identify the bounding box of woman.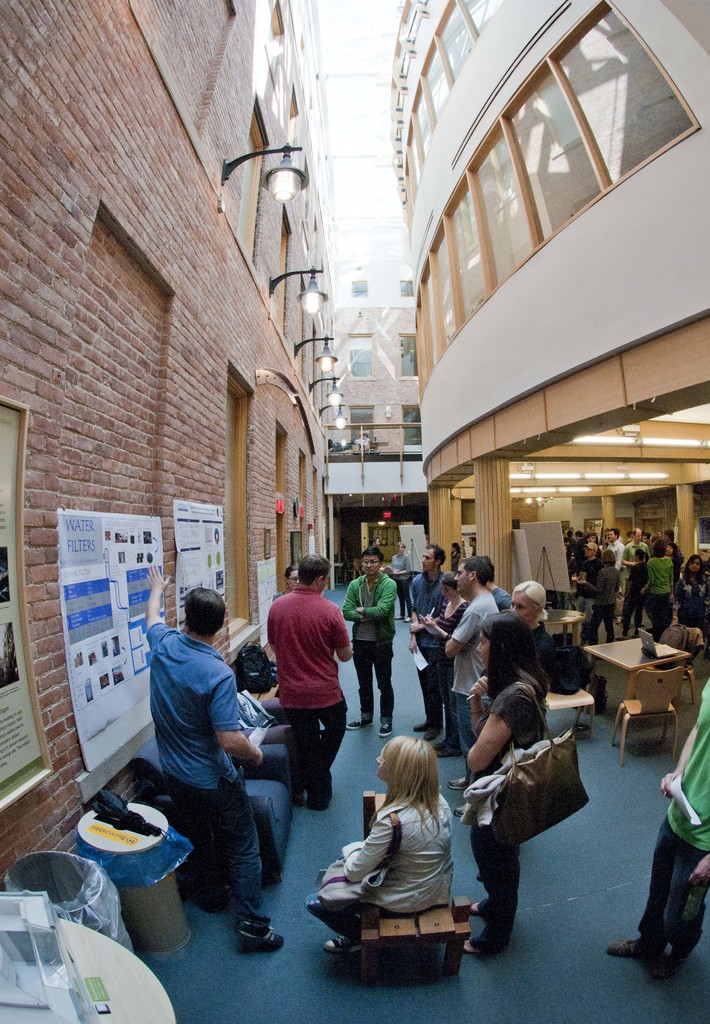
<bbox>416, 574, 474, 760</bbox>.
